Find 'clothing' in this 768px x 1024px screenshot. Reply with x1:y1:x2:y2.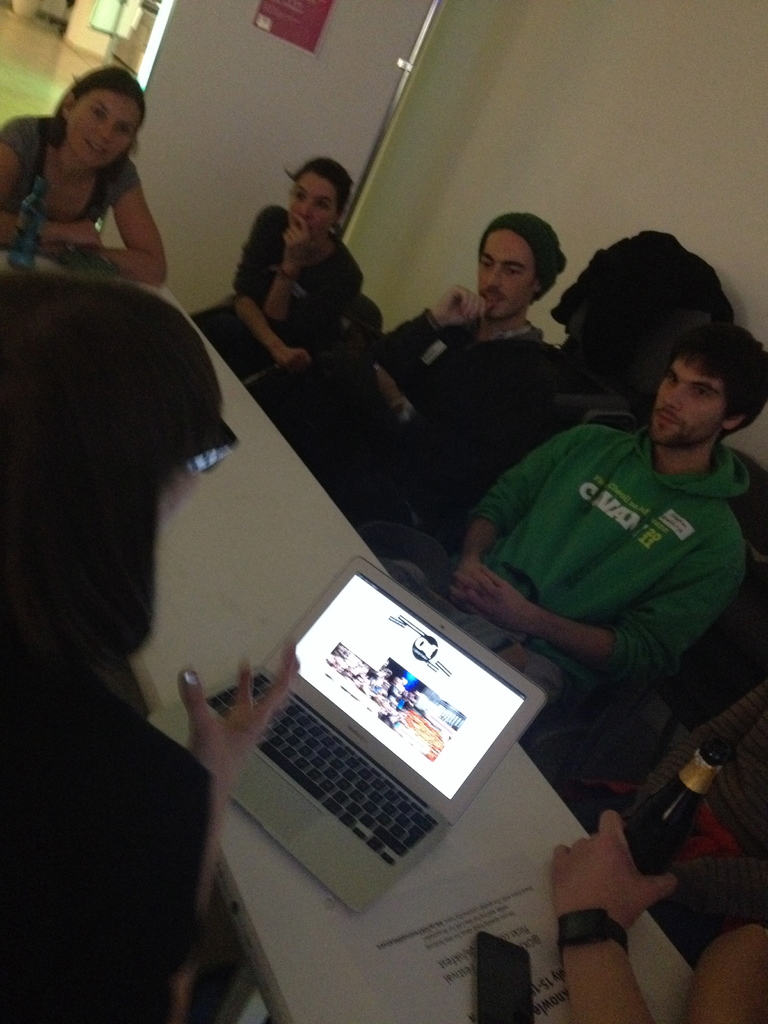
376:406:754:738.
